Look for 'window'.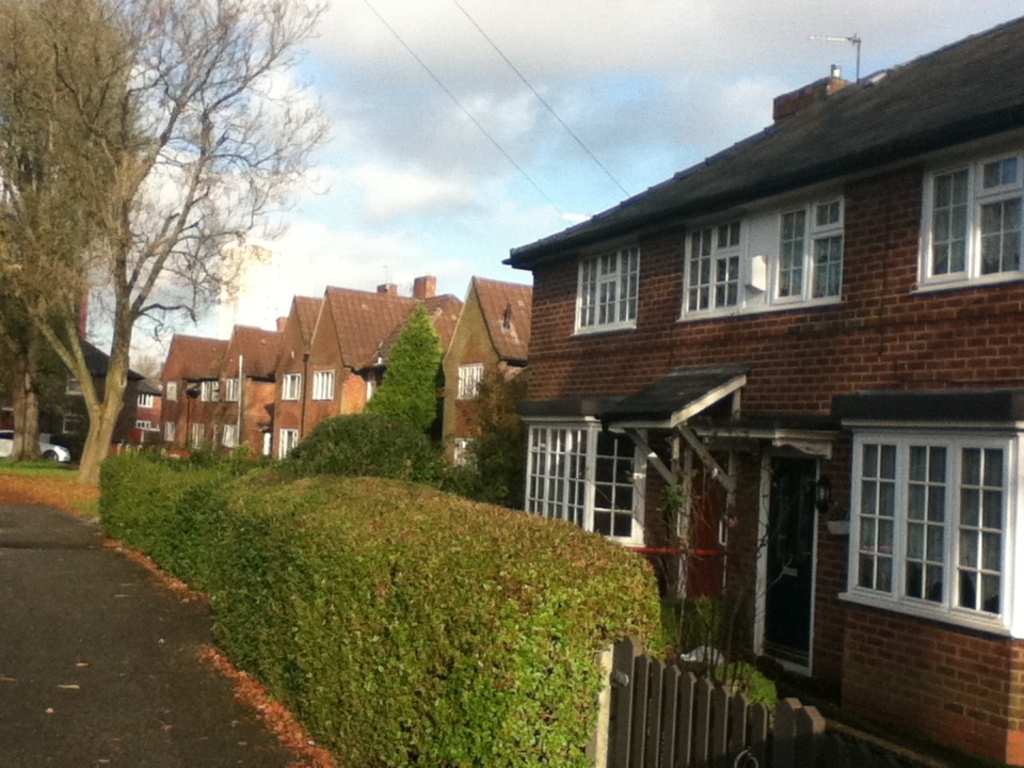
Found: detection(159, 420, 174, 443).
